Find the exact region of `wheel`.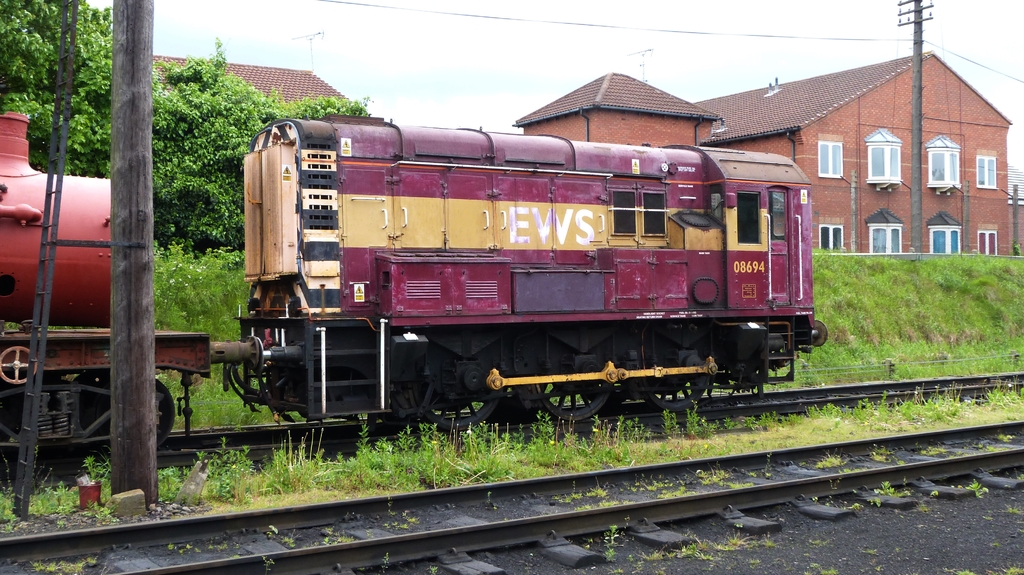
Exact region: [410, 349, 501, 430].
